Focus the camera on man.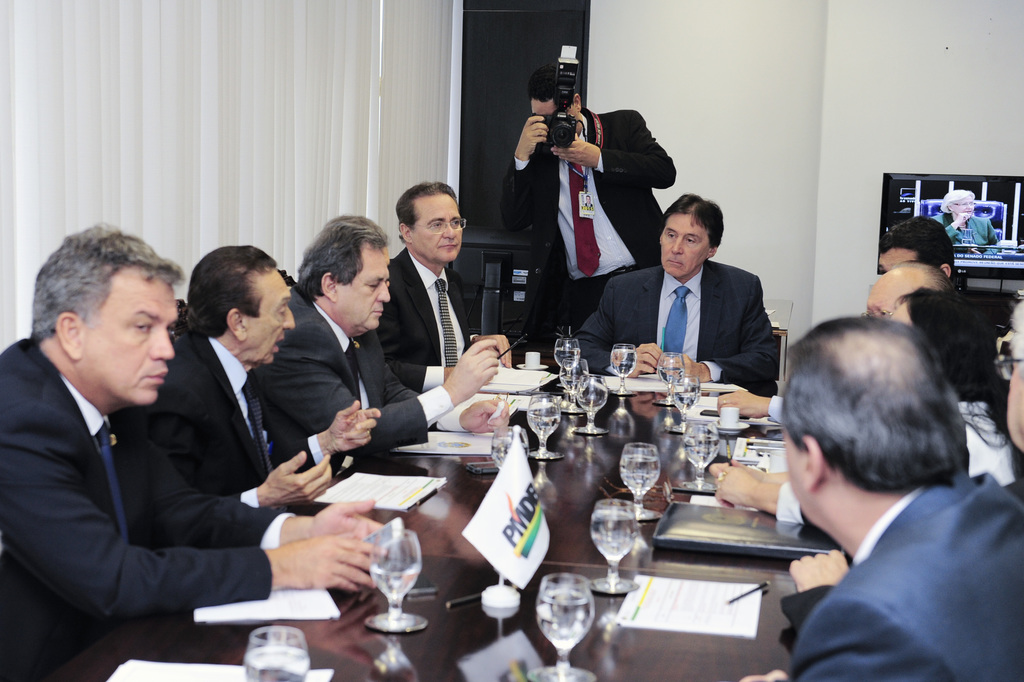
Focus region: crop(735, 311, 1023, 676).
